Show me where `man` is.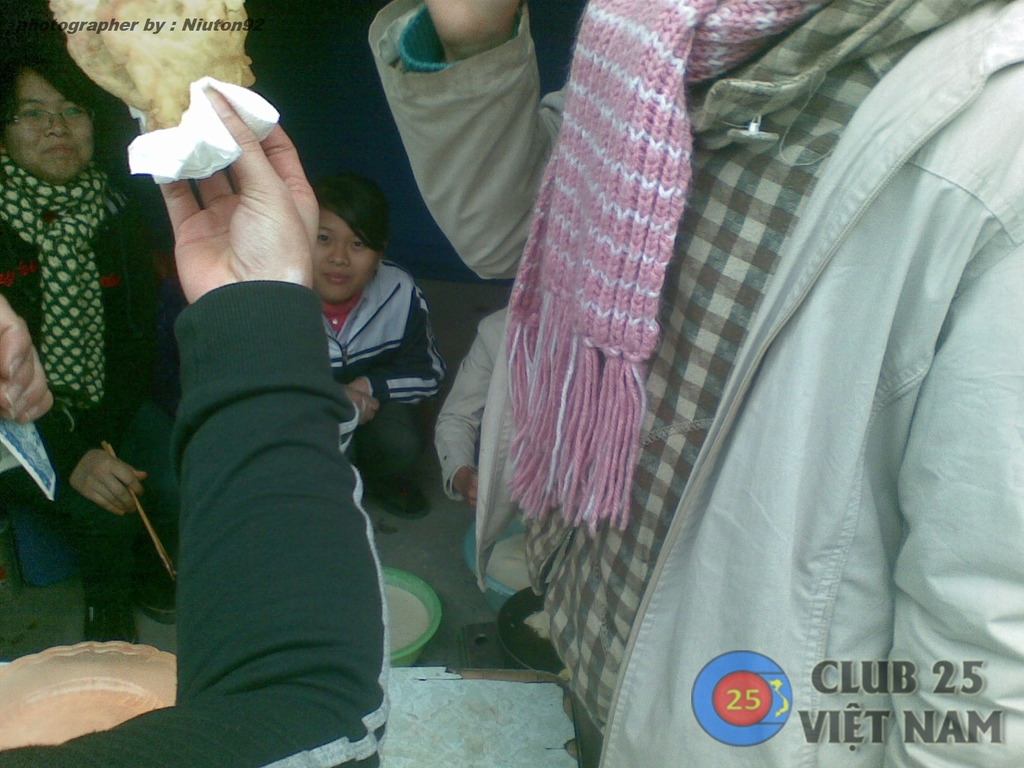
`man` is at 355/0/1023/767.
